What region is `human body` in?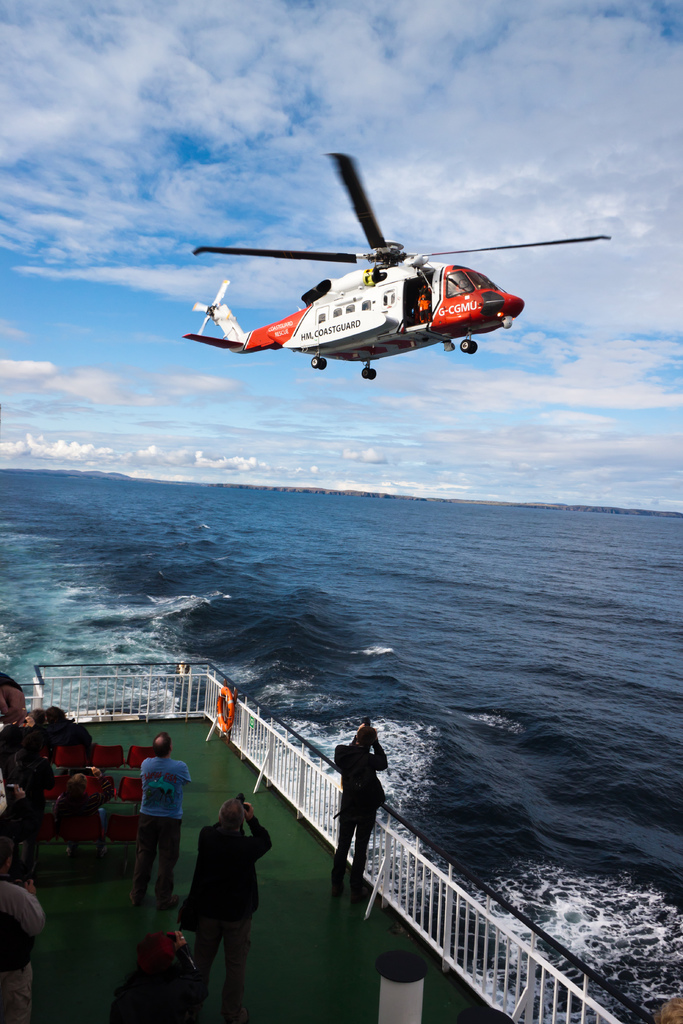
[324,721,393,908].
